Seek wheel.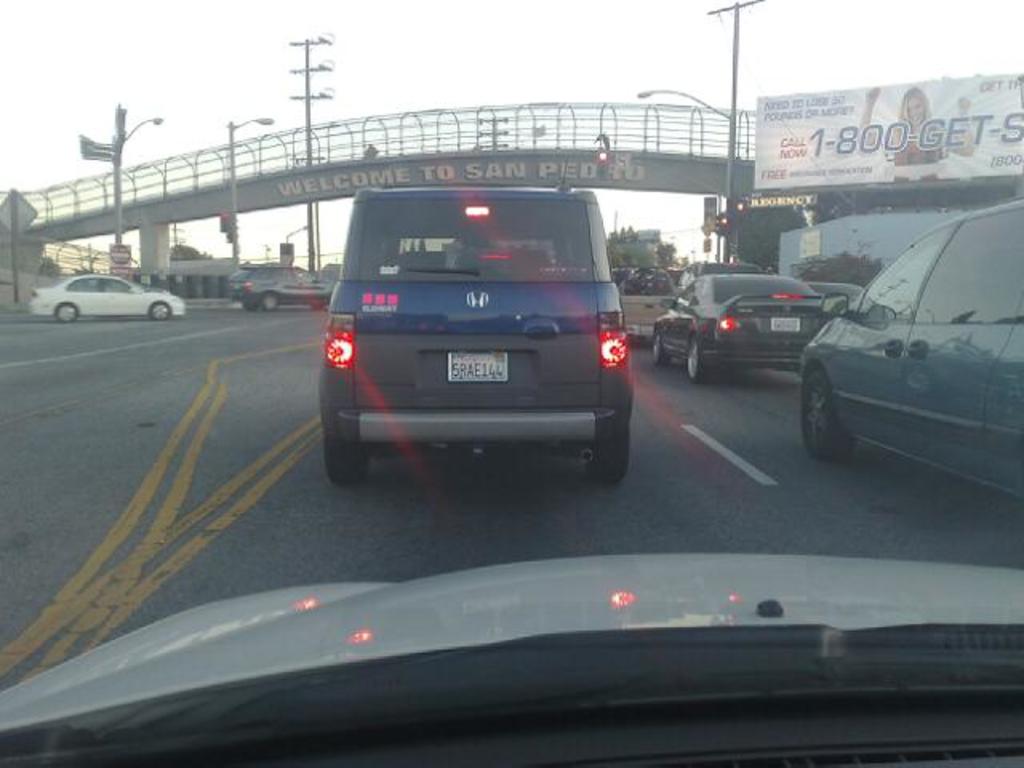
[51,301,82,328].
